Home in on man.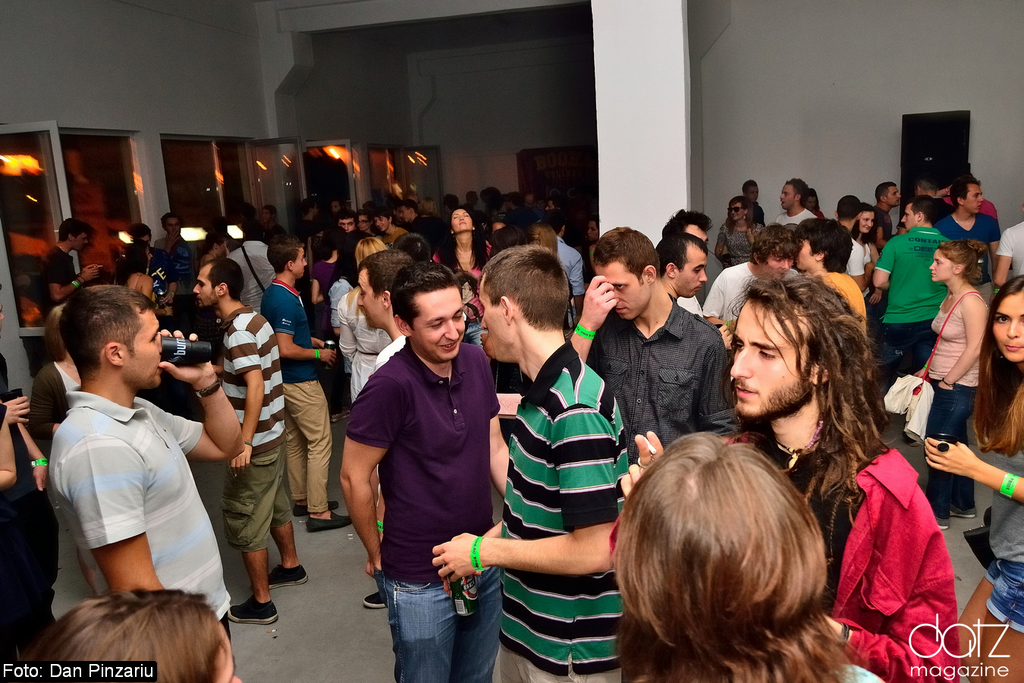
Homed in at crop(931, 178, 1002, 308).
